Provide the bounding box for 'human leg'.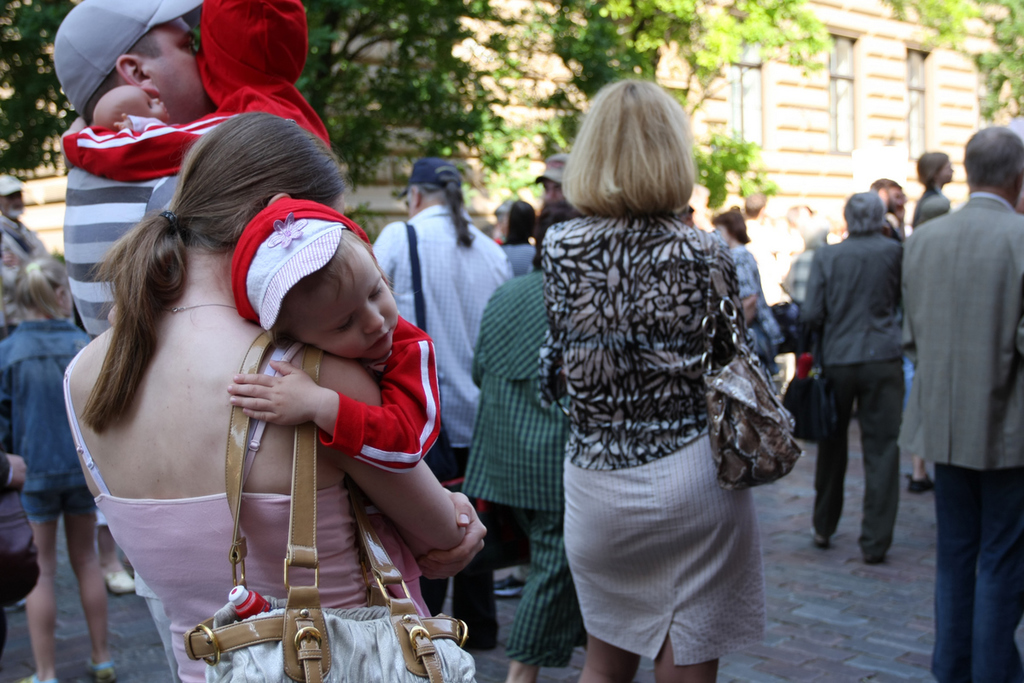
<region>852, 360, 907, 563</region>.
